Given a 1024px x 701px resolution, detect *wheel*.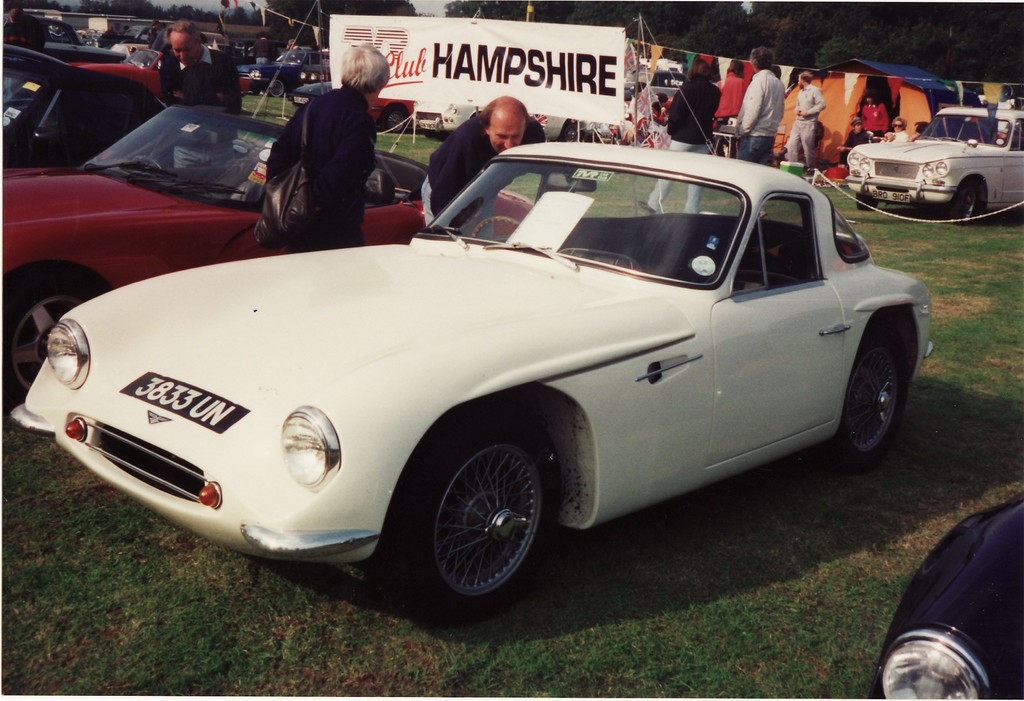
bbox=(836, 324, 908, 468).
